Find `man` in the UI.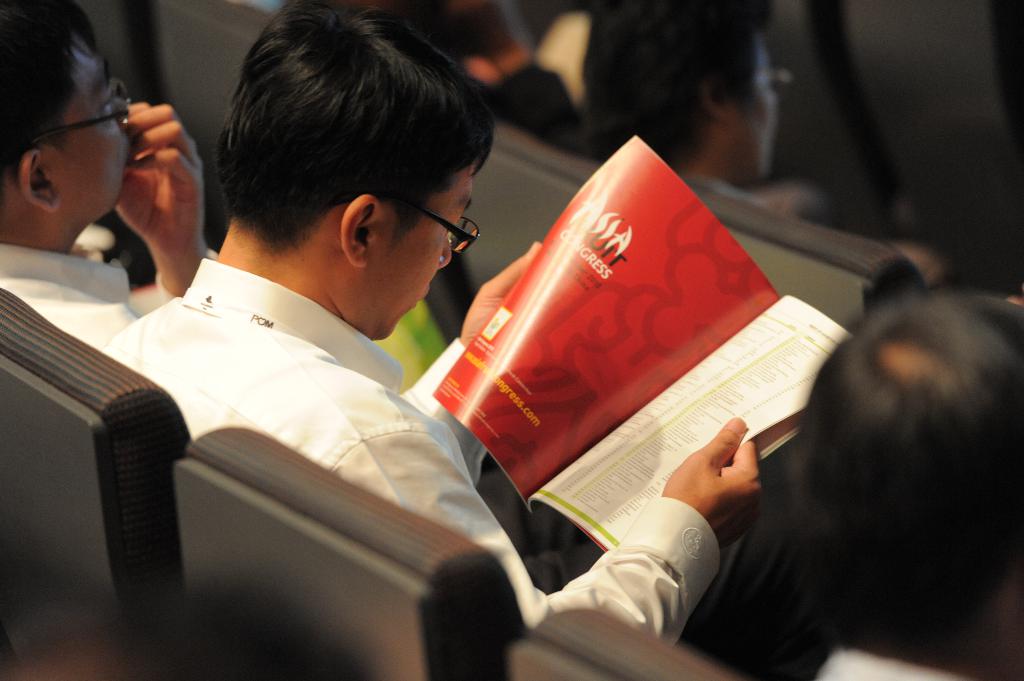
UI element at [691, 286, 1023, 680].
